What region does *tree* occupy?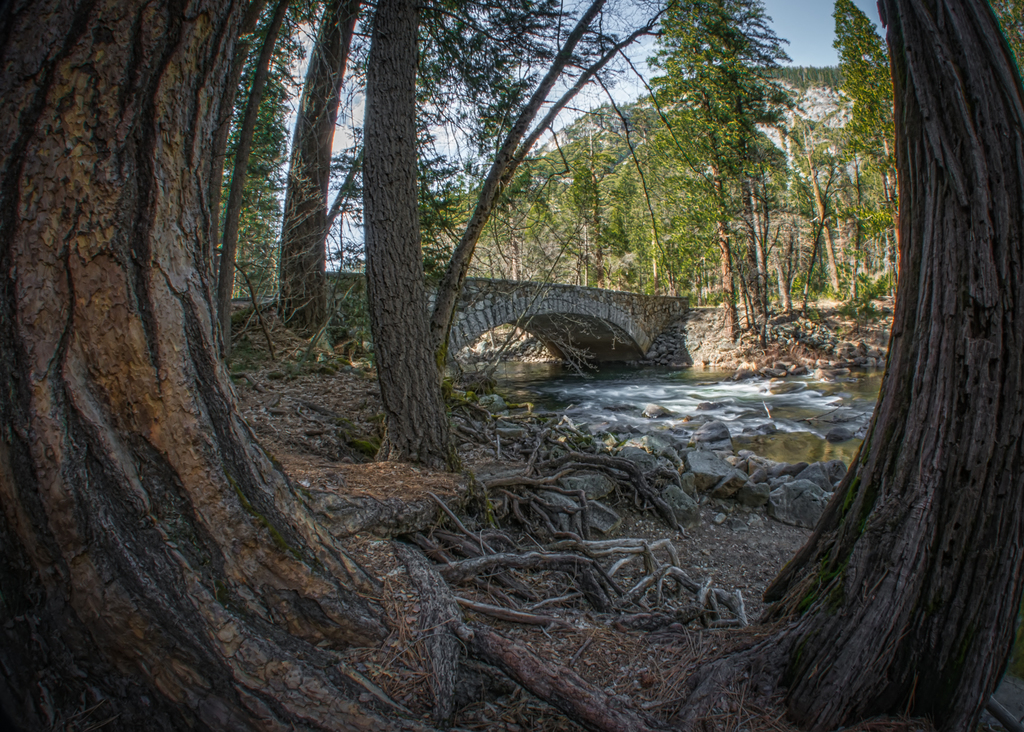
[991,0,1023,75].
